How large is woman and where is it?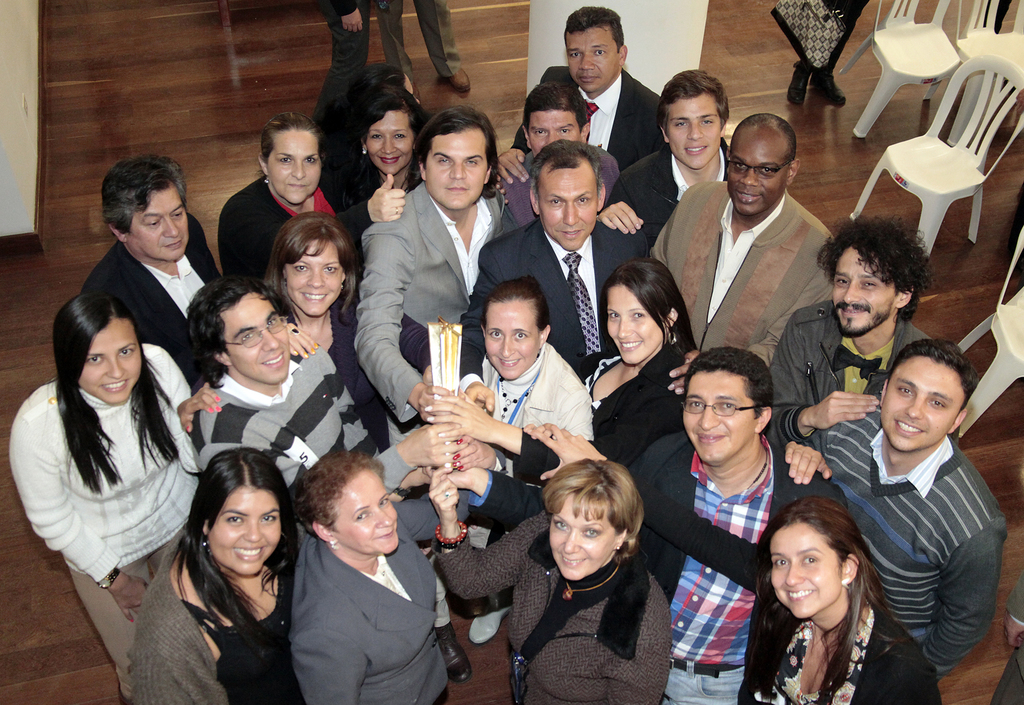
Bounding box: (212, 106, 346, 293).
